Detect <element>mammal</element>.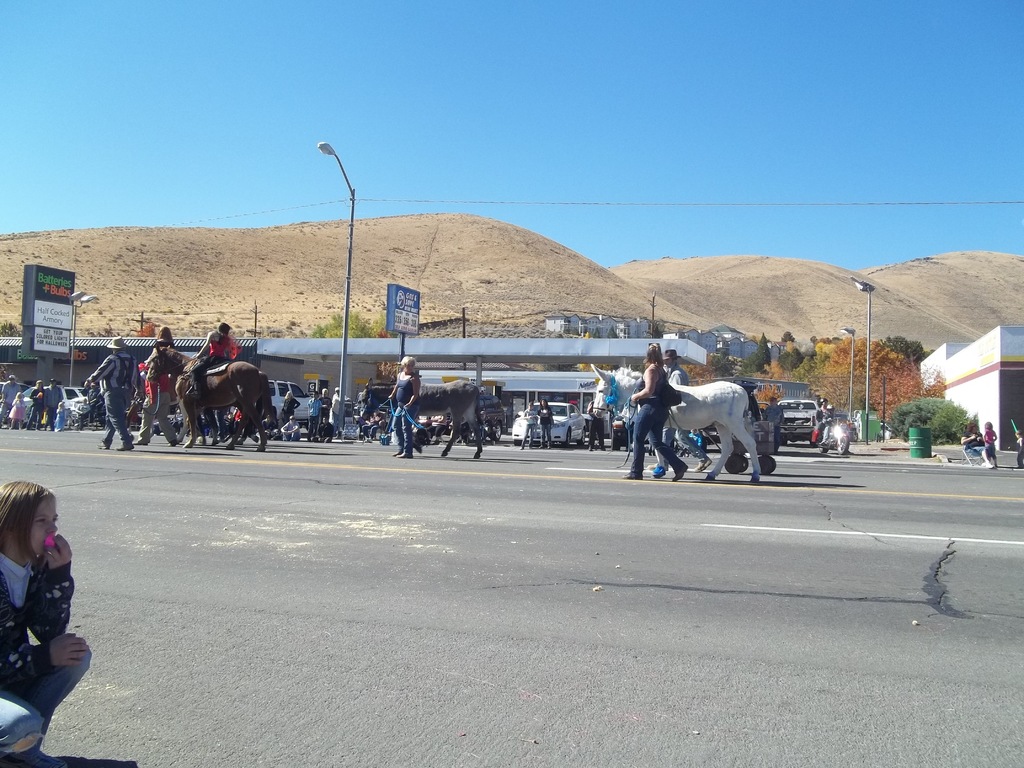
Detected at 156, 323, 172, 349.
